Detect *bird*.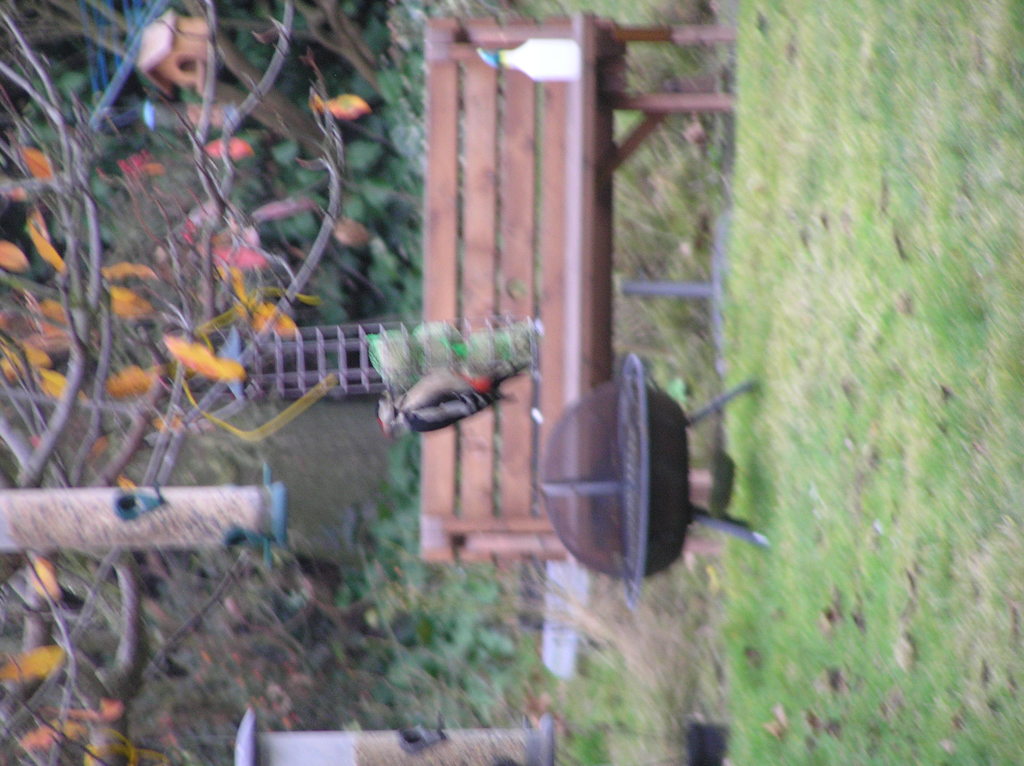
Detected at box=[374, 353, 538, 434].
